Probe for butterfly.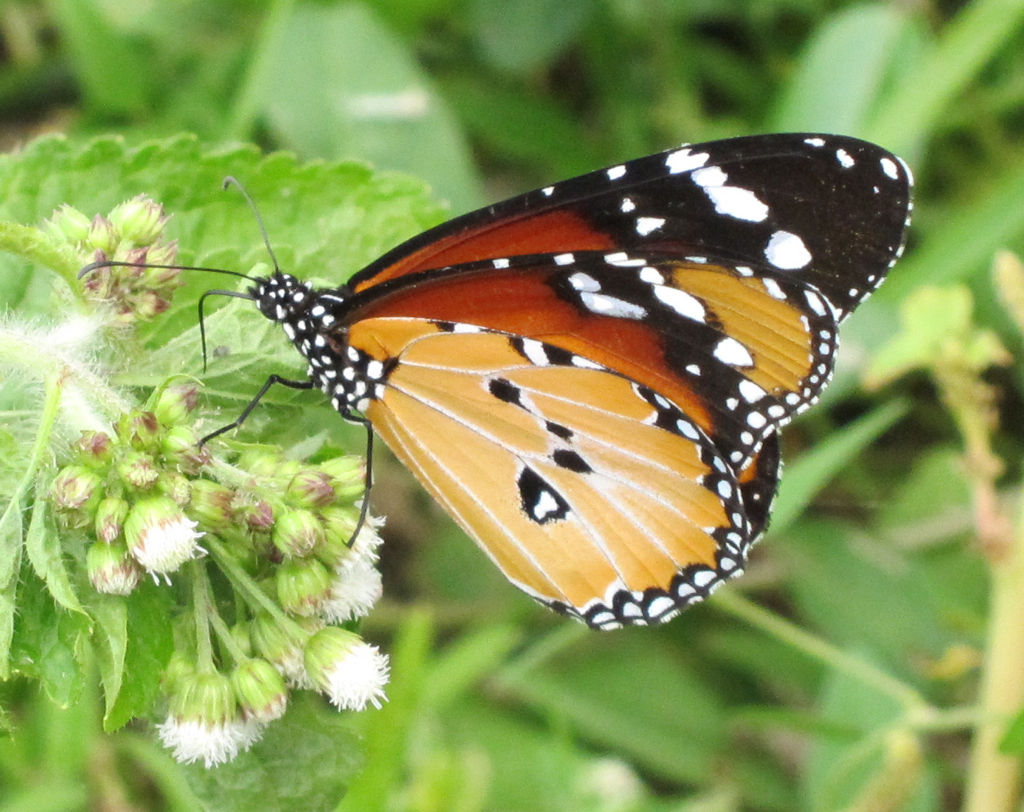
Probe result: bbox=(80, 134, 916, 631).
